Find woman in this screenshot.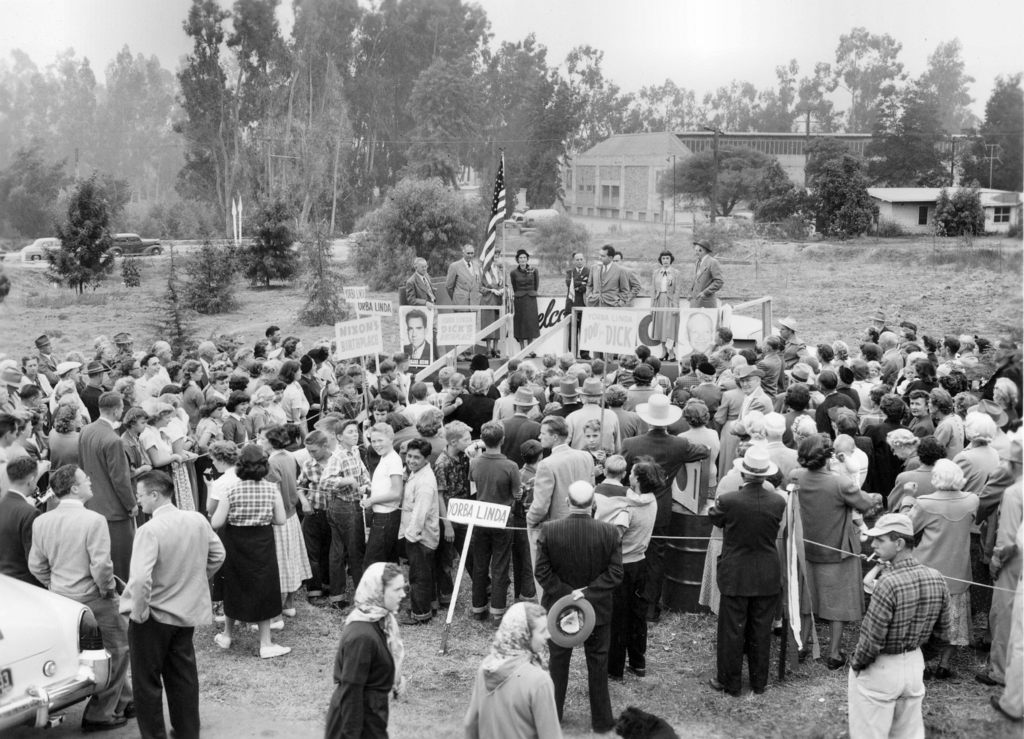
The bounding box for woman is (246,384,276,423).
